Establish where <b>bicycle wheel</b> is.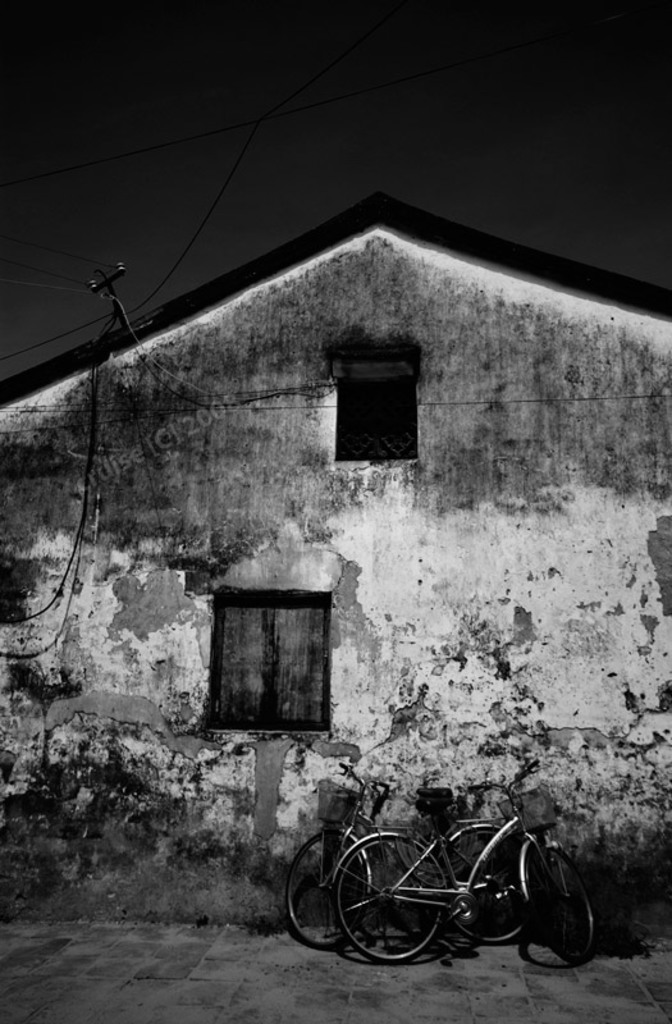
Established at (328, 829, 457, 979).
